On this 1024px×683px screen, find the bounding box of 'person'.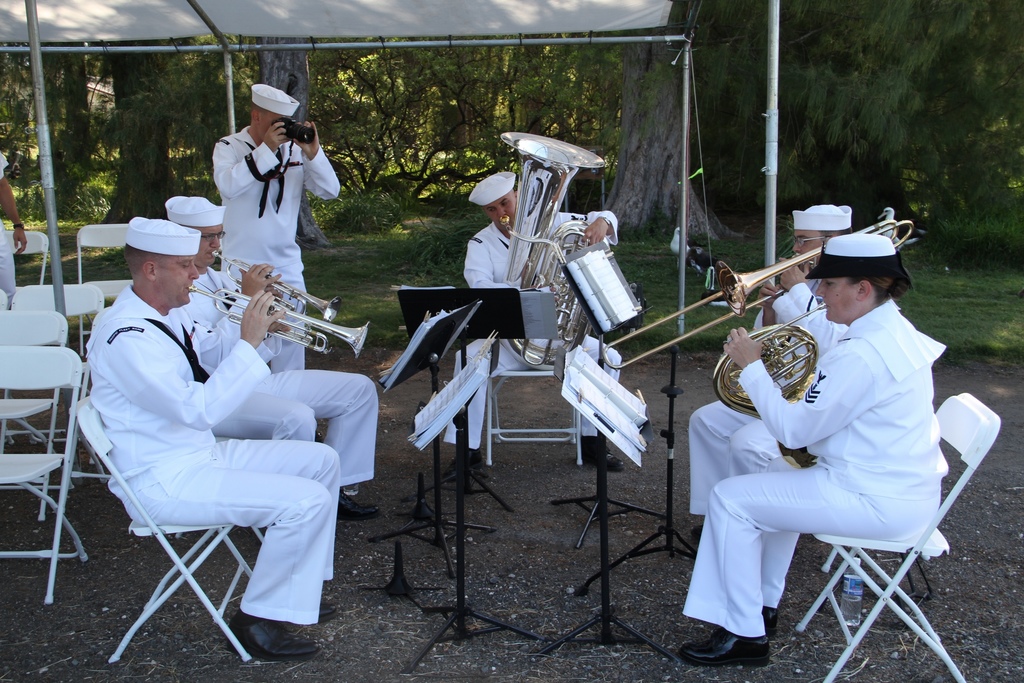
Bounding box: <box>687,227,853,538</box>.
